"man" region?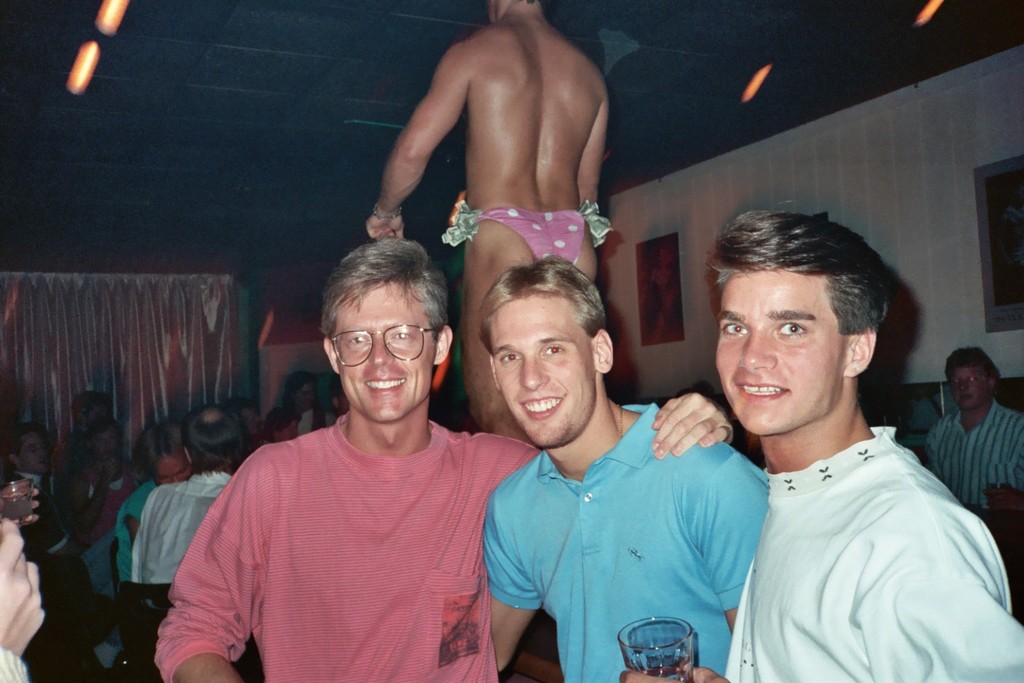
bbox(360, 0, 644, 451)
